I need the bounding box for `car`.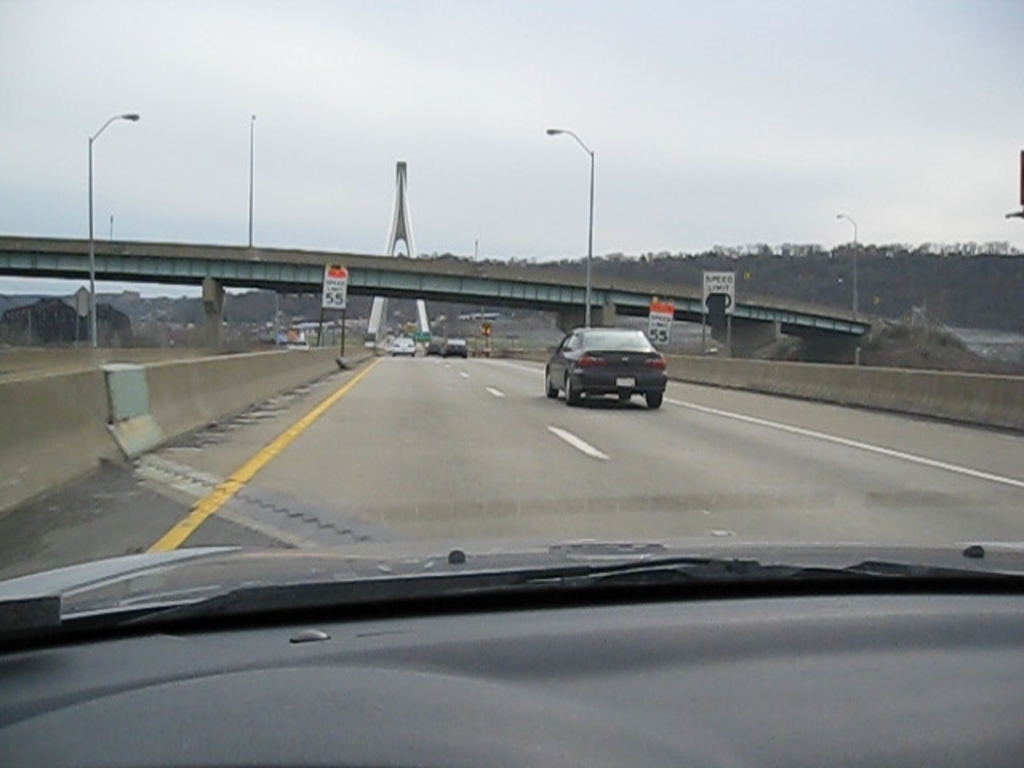
Here it is: rect(424, 339, 440, 354).
